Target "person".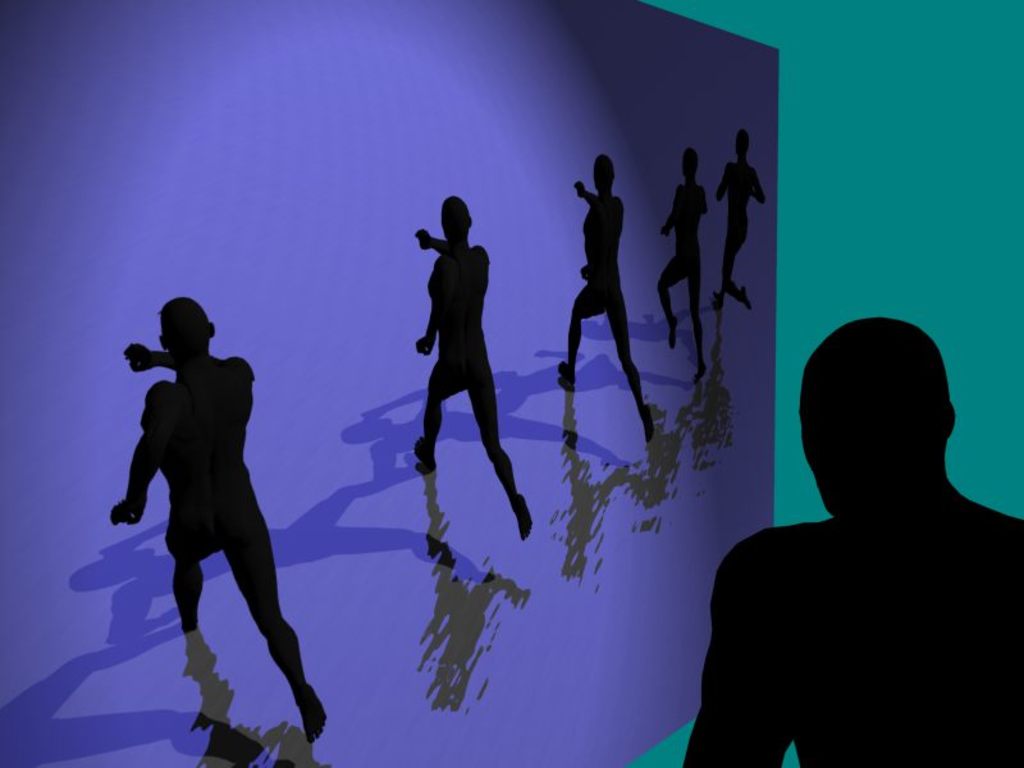
Target region: (413, 197, 532, 544).
